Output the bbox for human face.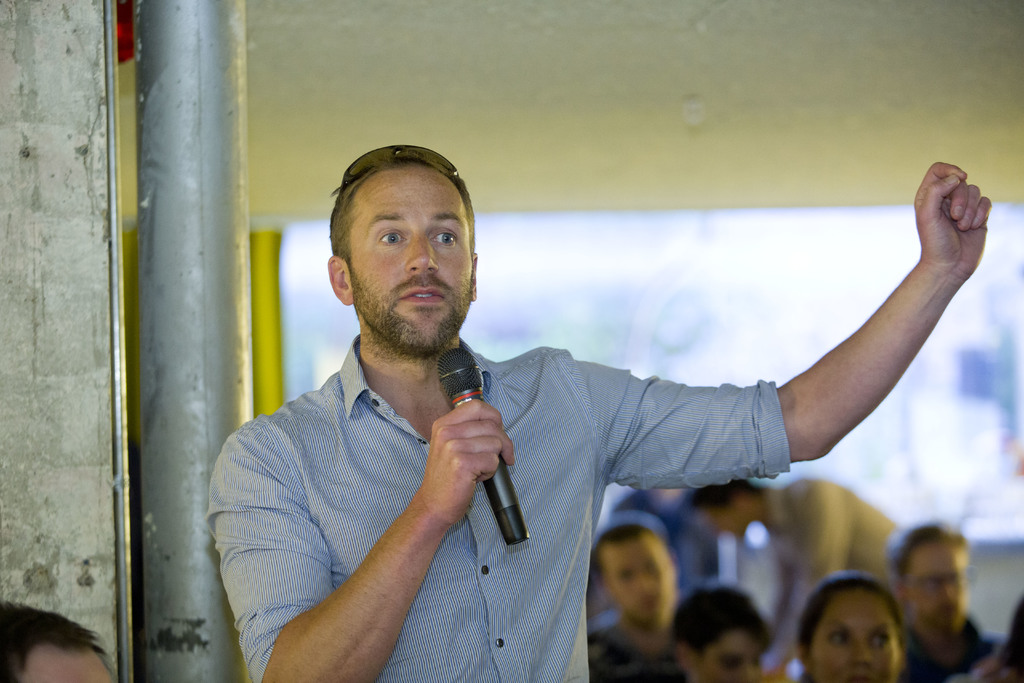
bbox=[901, 538, 970, 638].
